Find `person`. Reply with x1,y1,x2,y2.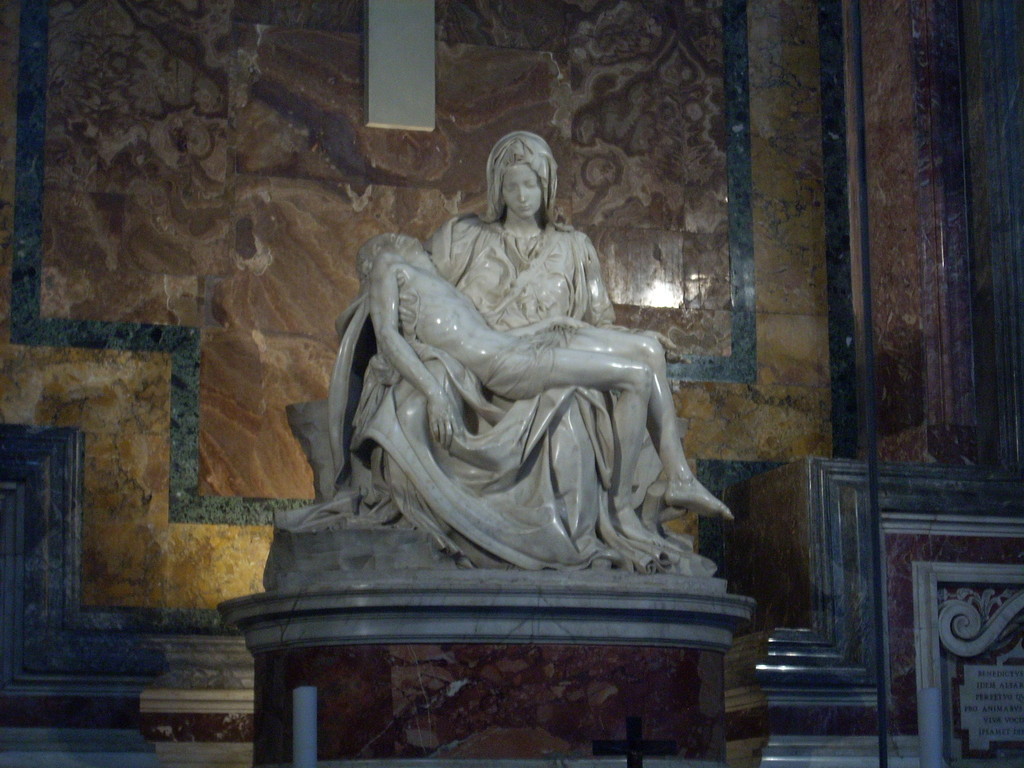
356,233,735,550.
